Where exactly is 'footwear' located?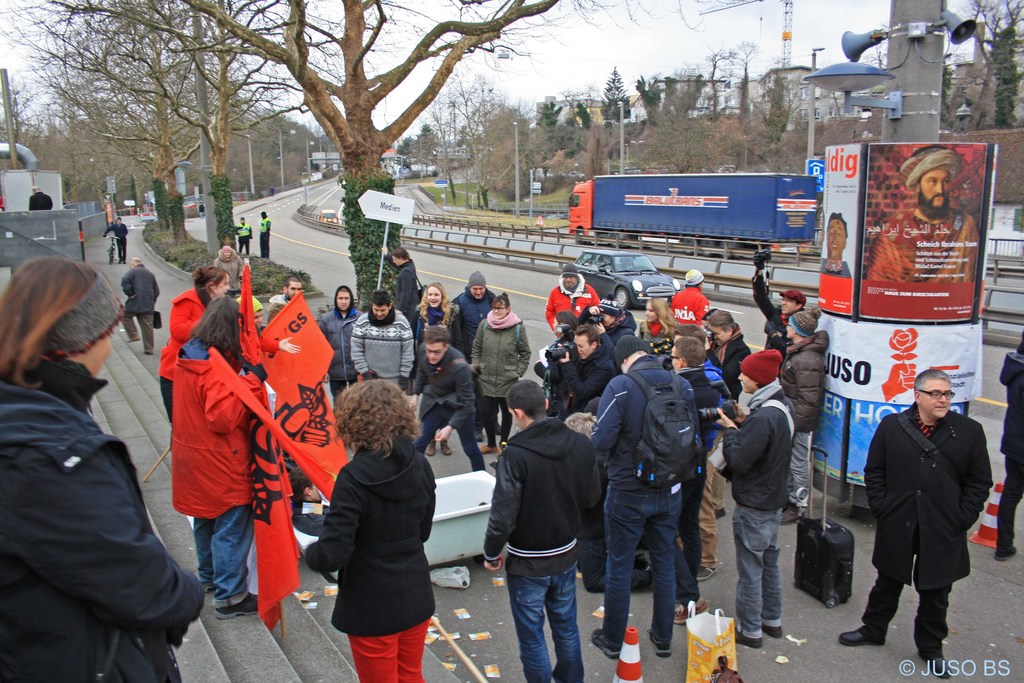
Its bounding box is (735, 625, 761, 650).
